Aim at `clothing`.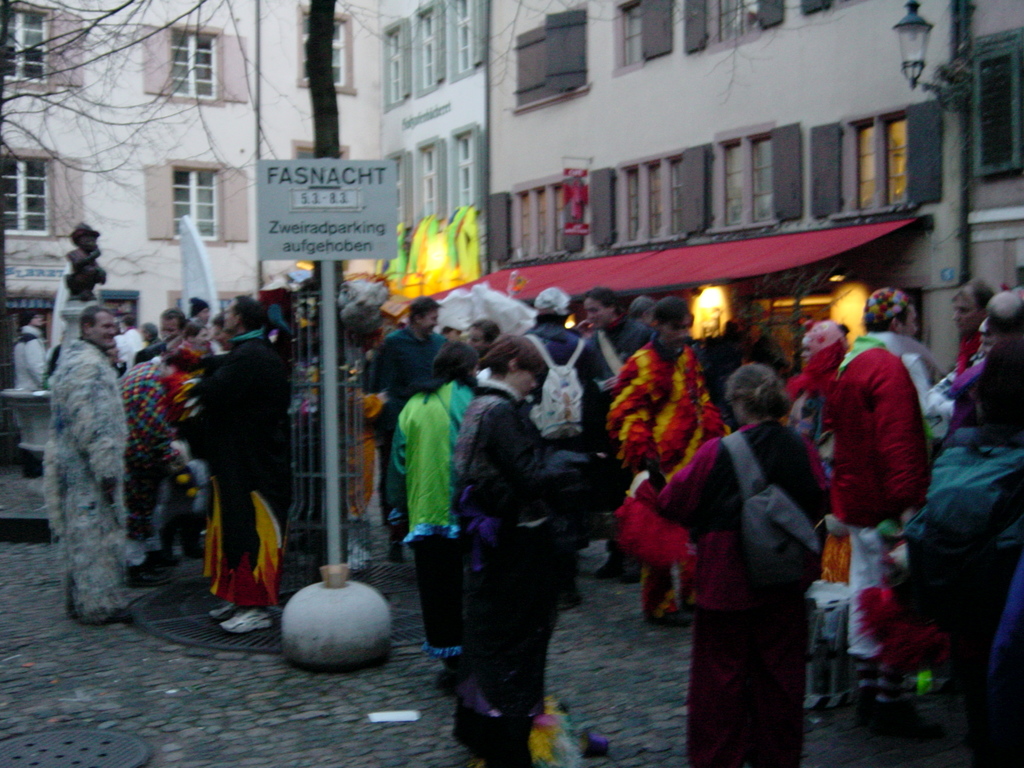
Aimed at x1=43 y1=338 x2=131 y2=623.
